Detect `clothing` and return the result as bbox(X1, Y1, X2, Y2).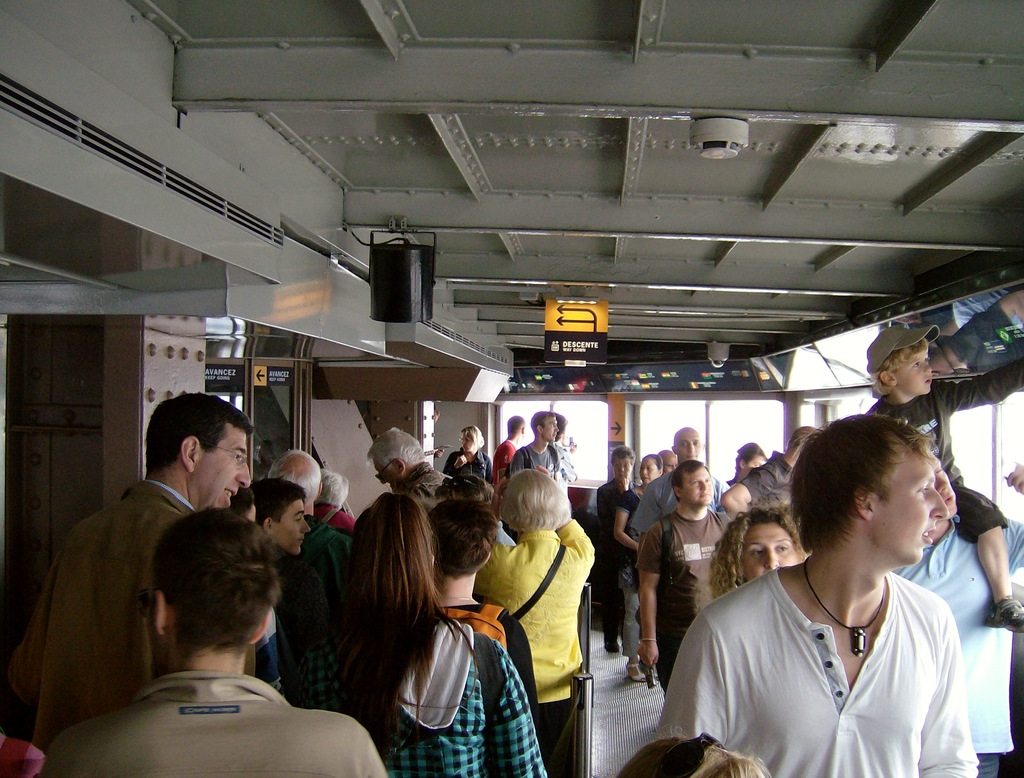
bbox(477, 517, 604, 777).
